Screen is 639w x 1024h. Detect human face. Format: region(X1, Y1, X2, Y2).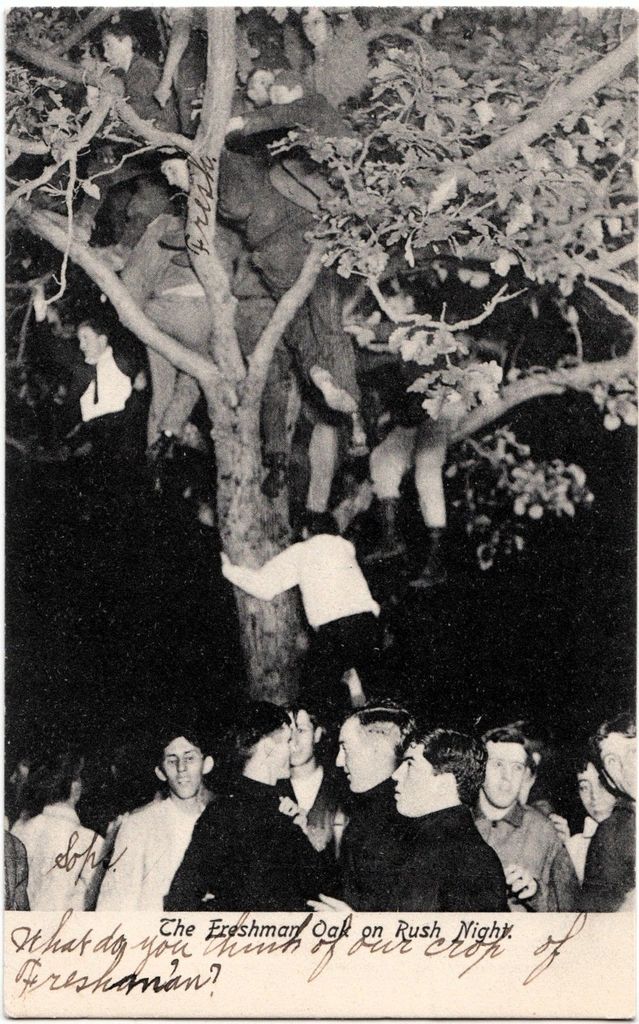
region(268, 730, 291, 779).
